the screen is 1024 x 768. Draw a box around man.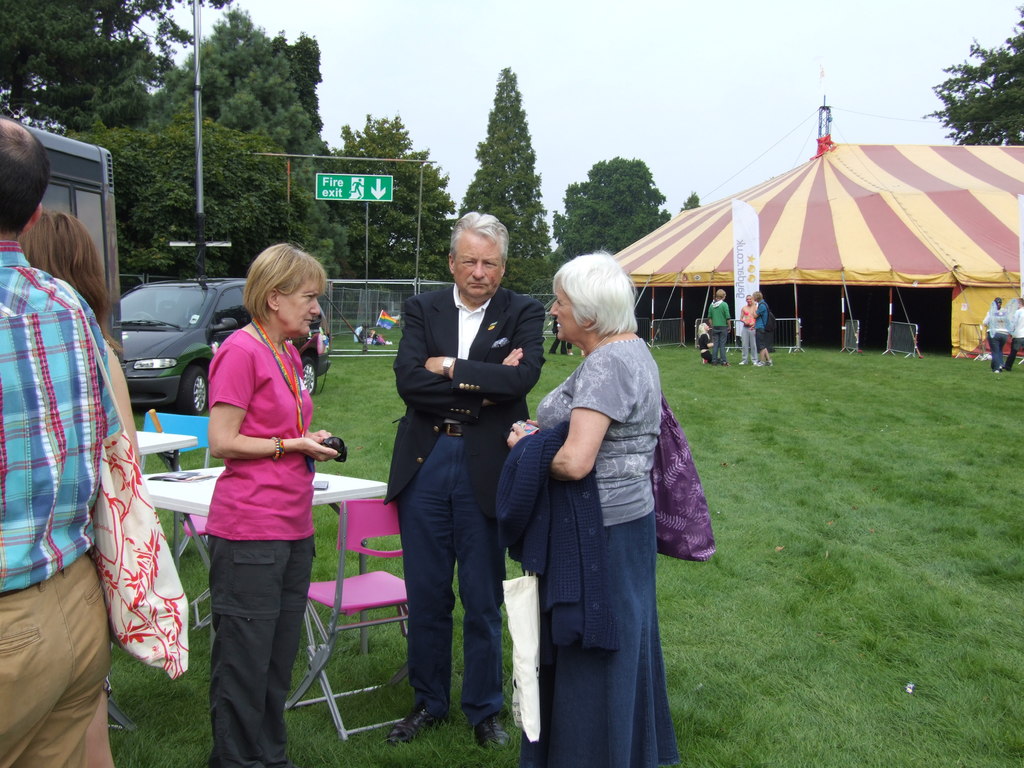
box(754, 289, 775, 369).
